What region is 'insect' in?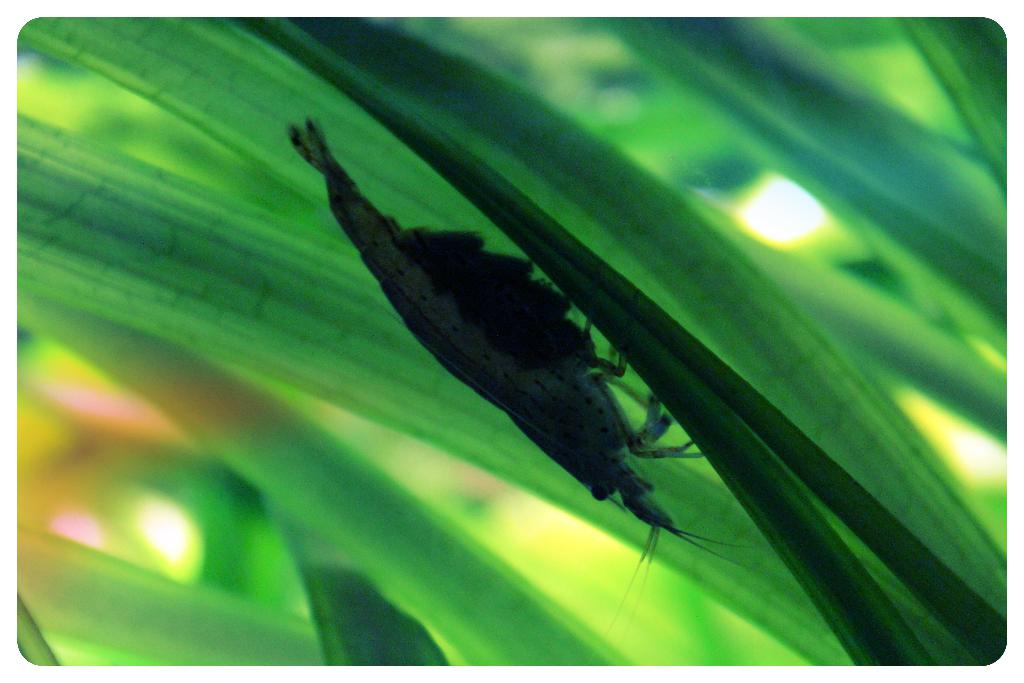
bbox=(283, 120, 767, 625).
